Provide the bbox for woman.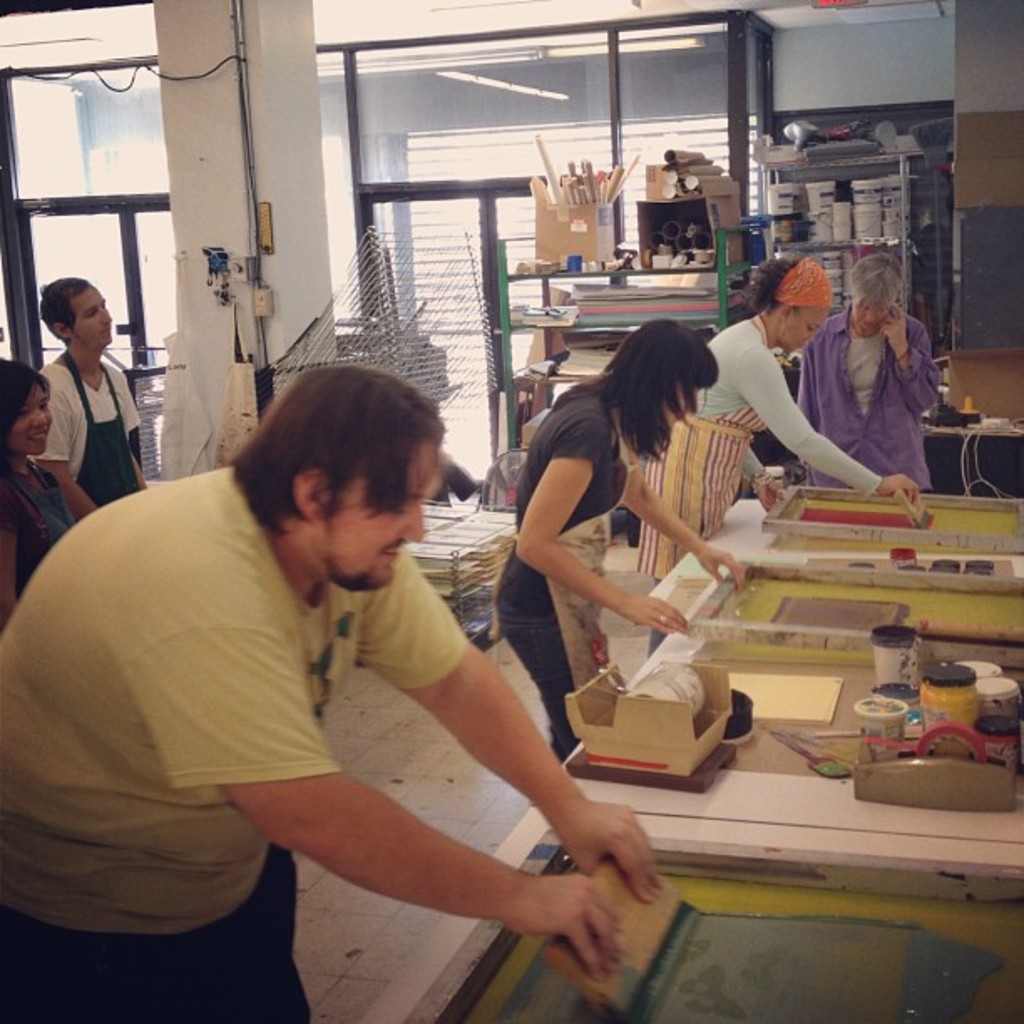
locate(629, 244, 924, 664).
